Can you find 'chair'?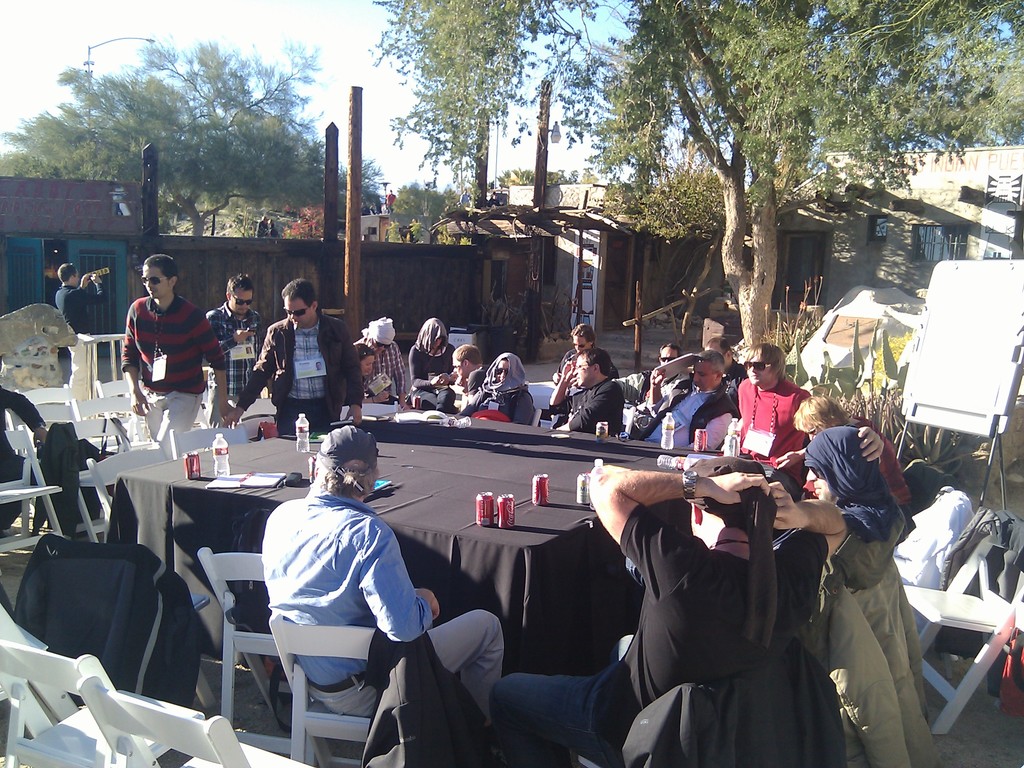
Yes, bounding box: [524, 383, 556, 420].
